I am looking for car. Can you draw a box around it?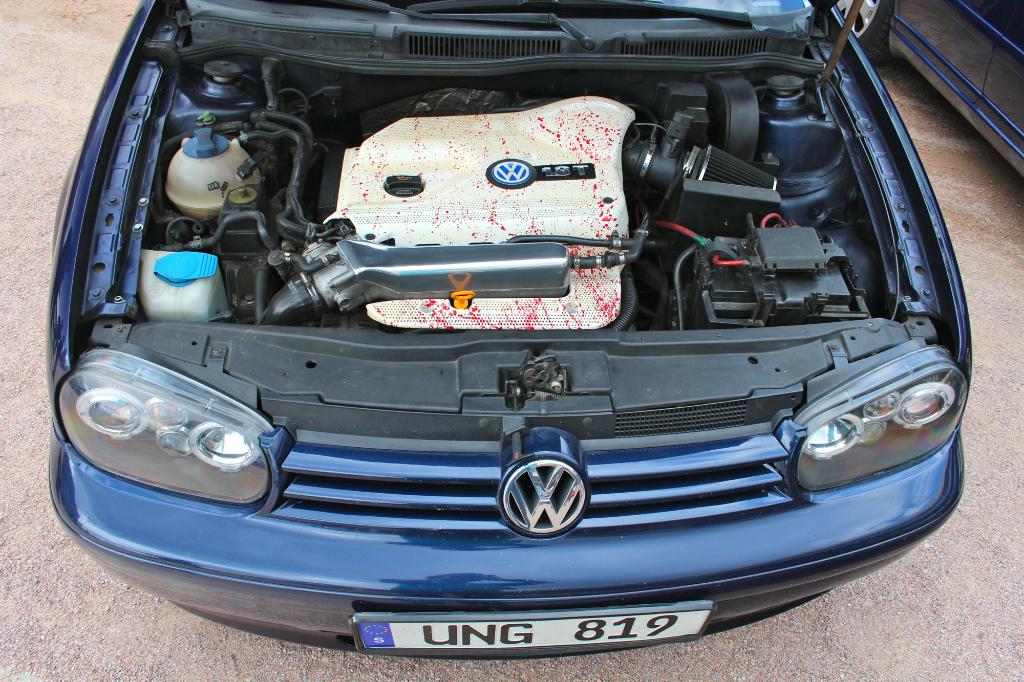
Sure, the bounding box is (x1=835, y1=0, x2=1023, y2=180).
